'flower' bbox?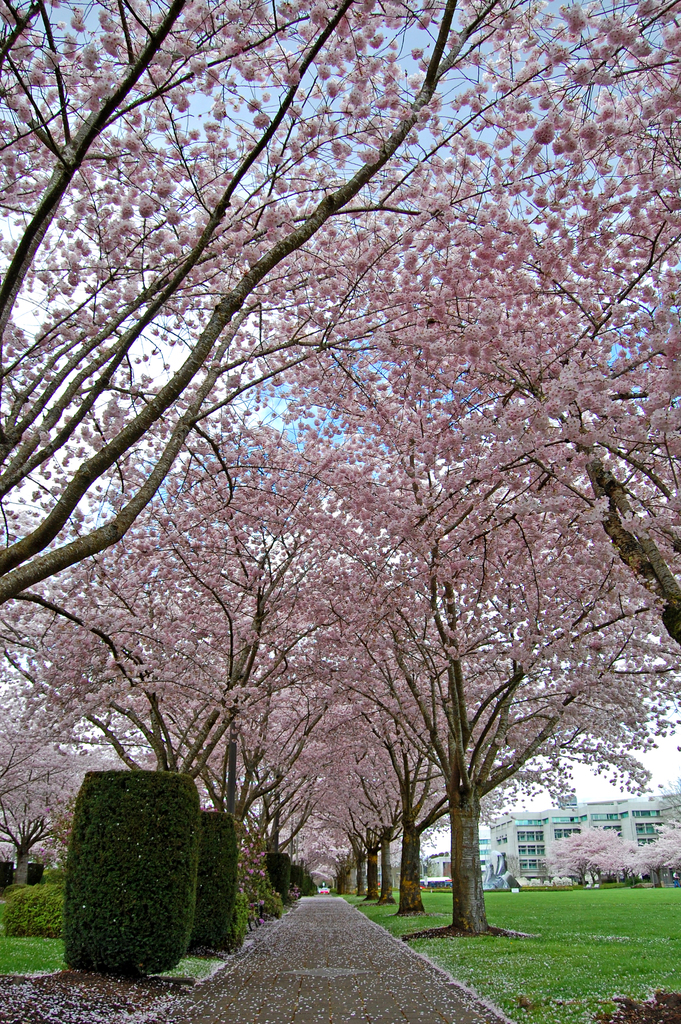
rect(497, 493, 529, 527)
